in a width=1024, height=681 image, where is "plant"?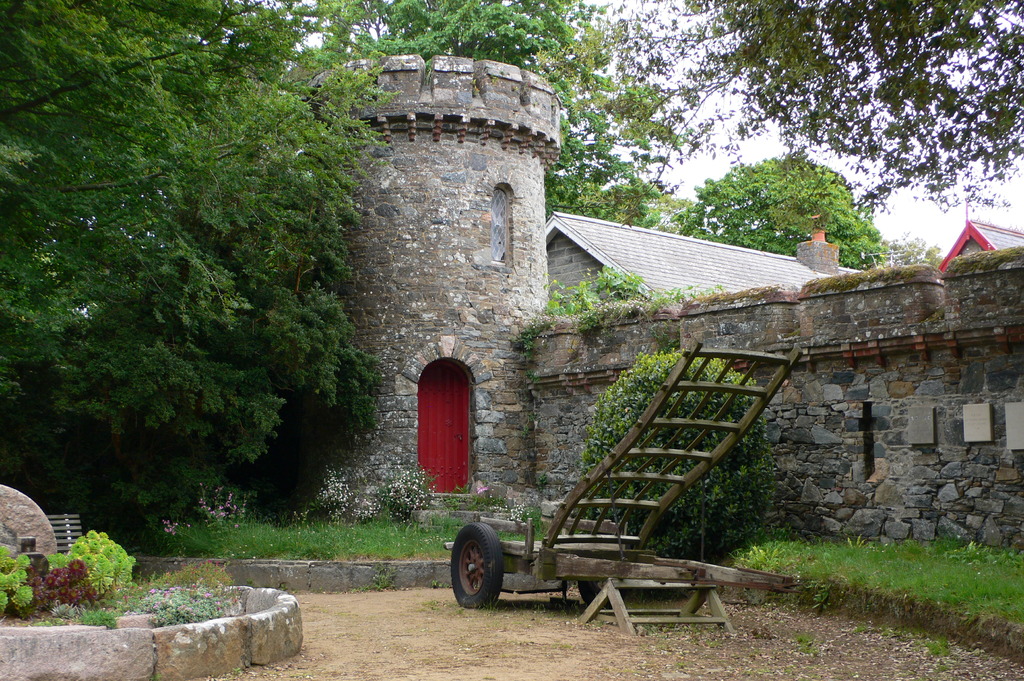
[138,582,248,632].
